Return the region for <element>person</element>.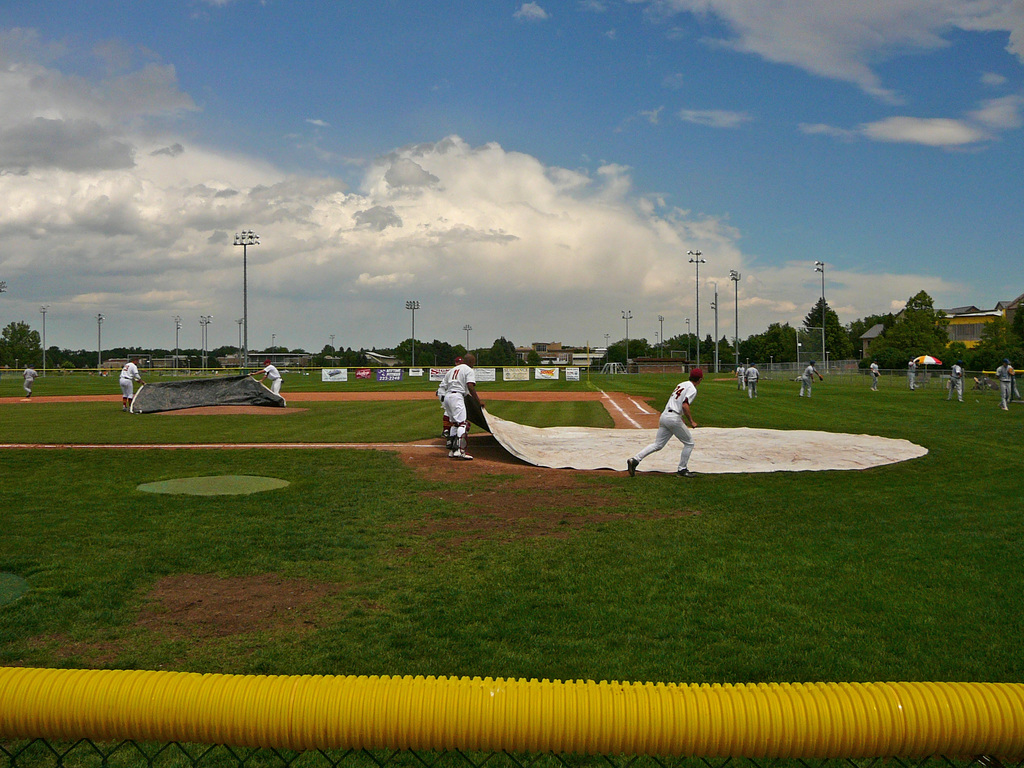
[253,356,285,398].
